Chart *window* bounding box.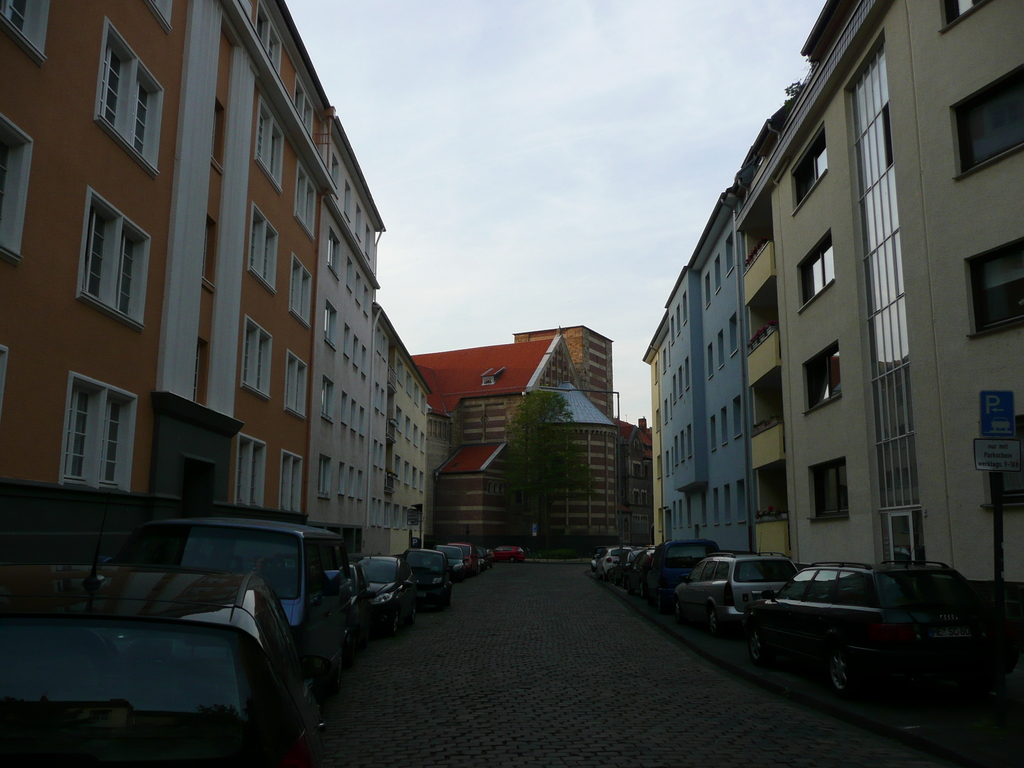
Charted: locate(0, 0, 49, 51).
